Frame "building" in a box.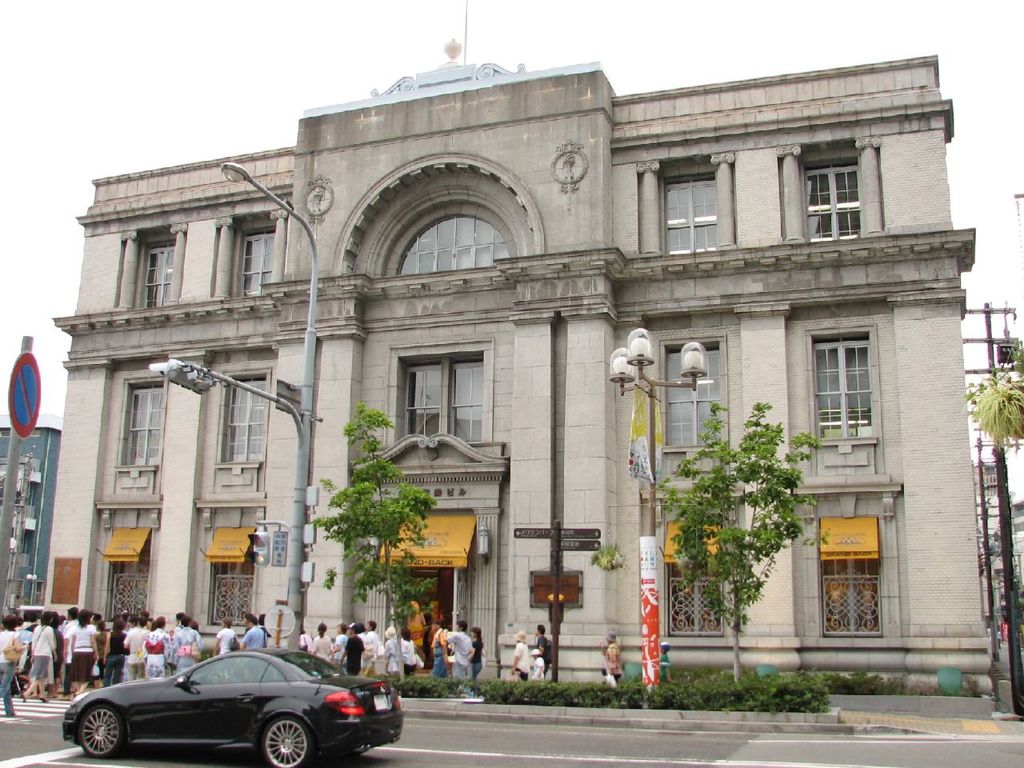
x1=10, y1=12, x2=939, y2=693.
